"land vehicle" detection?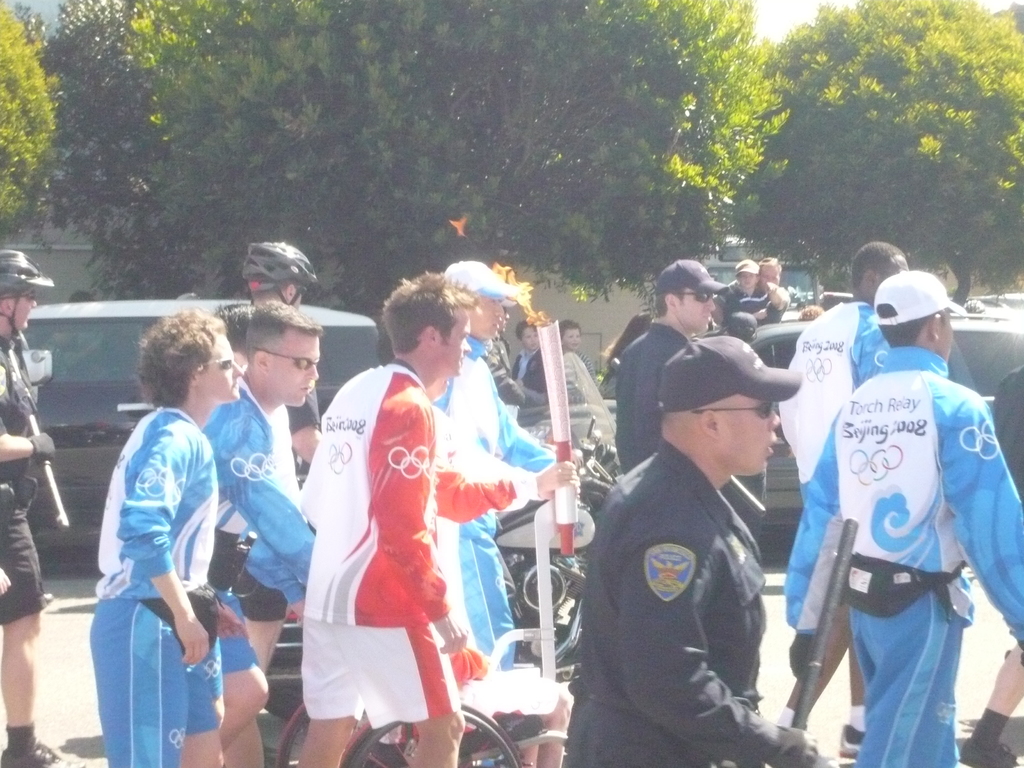
x1=263 y1=415 x2=614 y2=729
